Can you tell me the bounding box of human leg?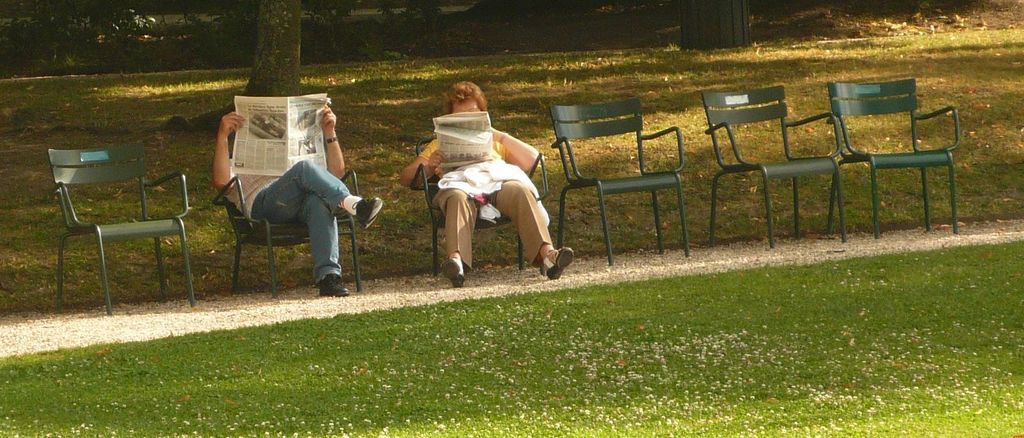
[left=495, top=181, right=579, bottom=286].
